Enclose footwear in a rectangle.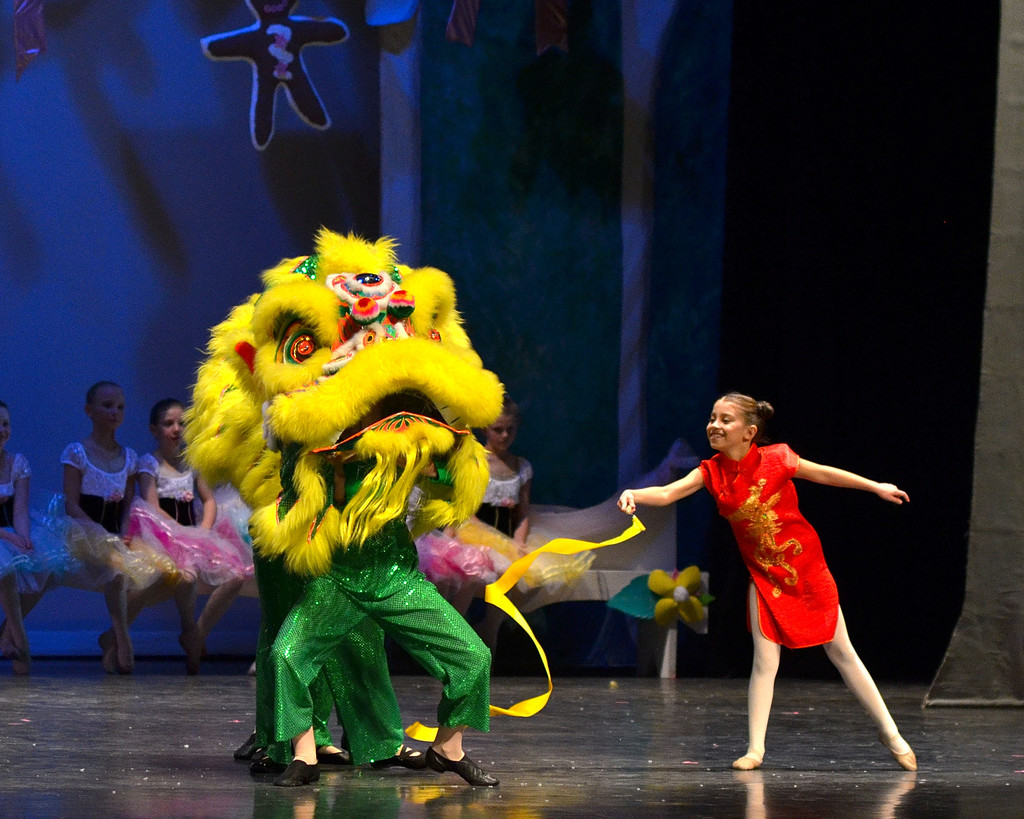
crop(374, 747, 429, 778).
